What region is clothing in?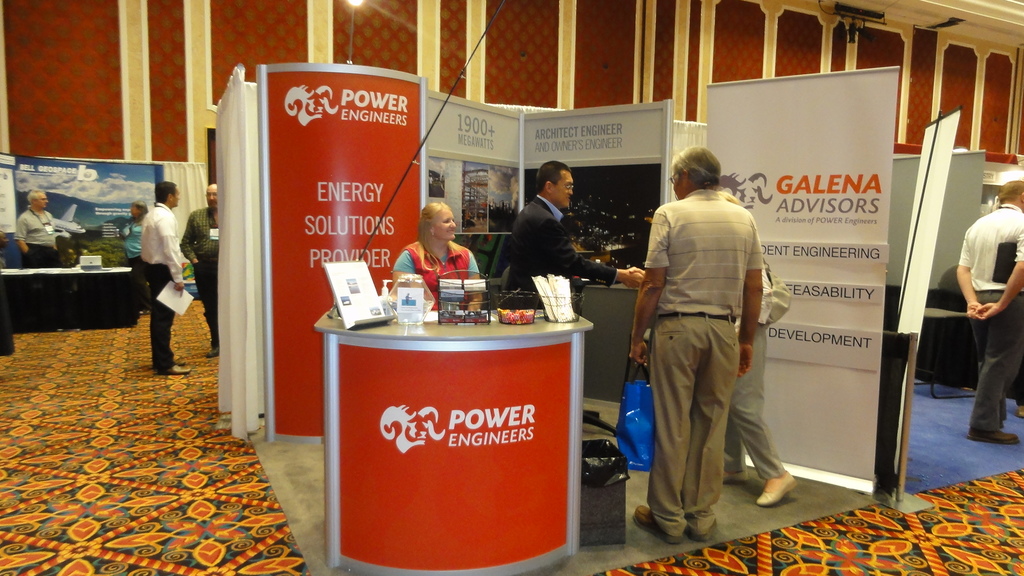
118,214,150,310.
